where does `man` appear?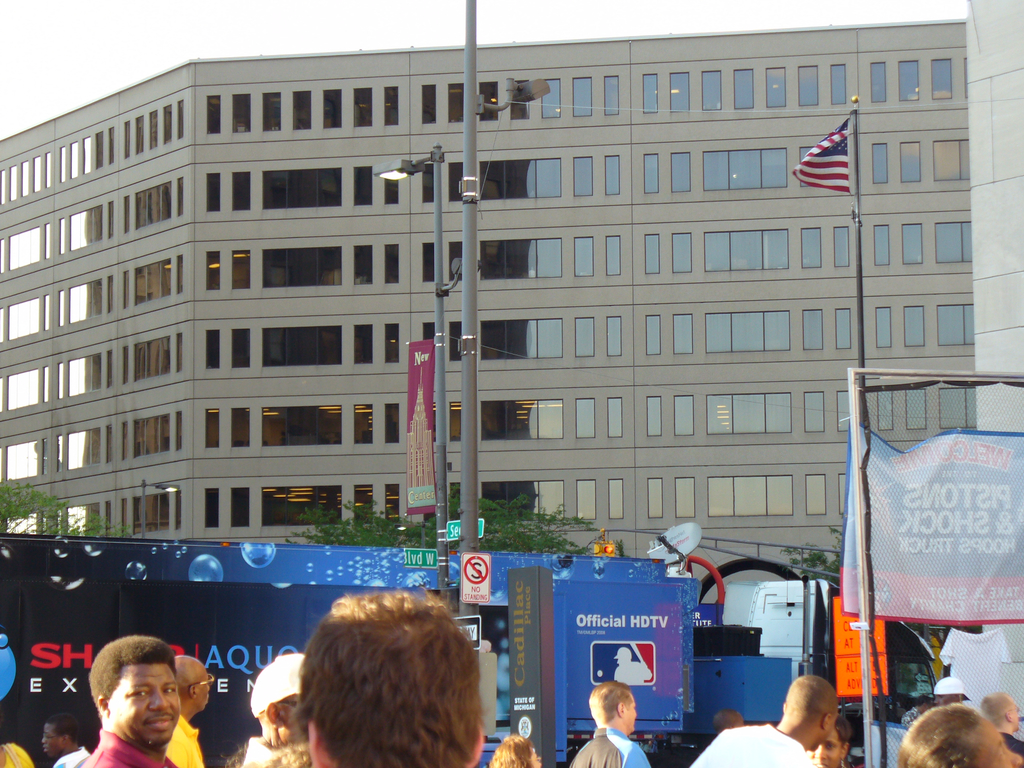
Appears at <bbox>569, 680, 651, 767</bbox>.
